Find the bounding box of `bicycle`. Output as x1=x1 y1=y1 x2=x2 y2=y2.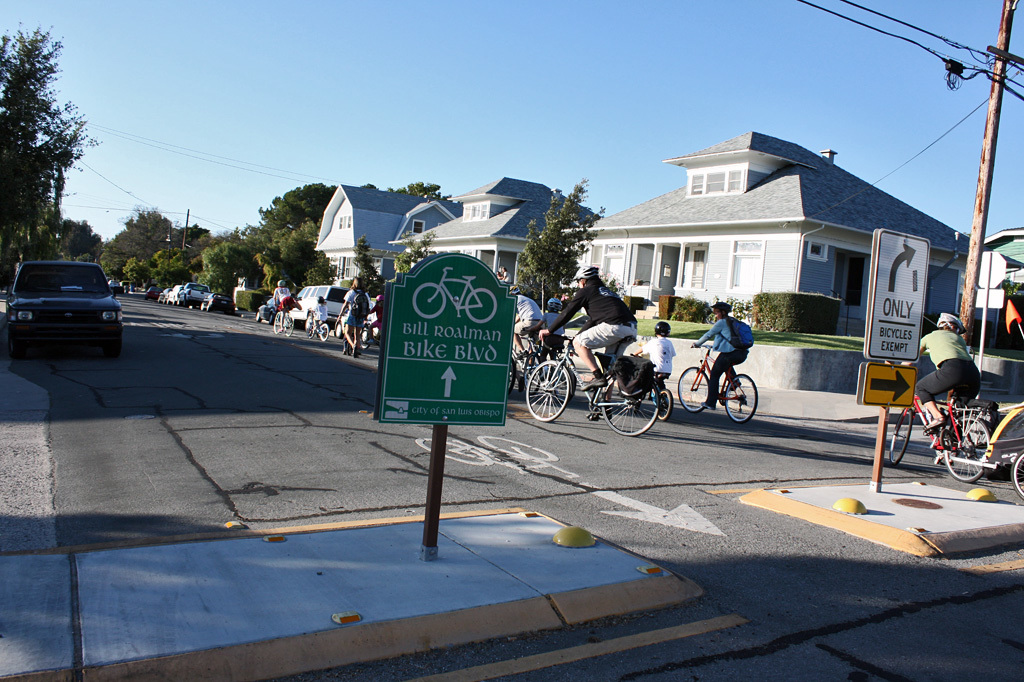
x1=887 y1=365 x2=993 y2=480.
